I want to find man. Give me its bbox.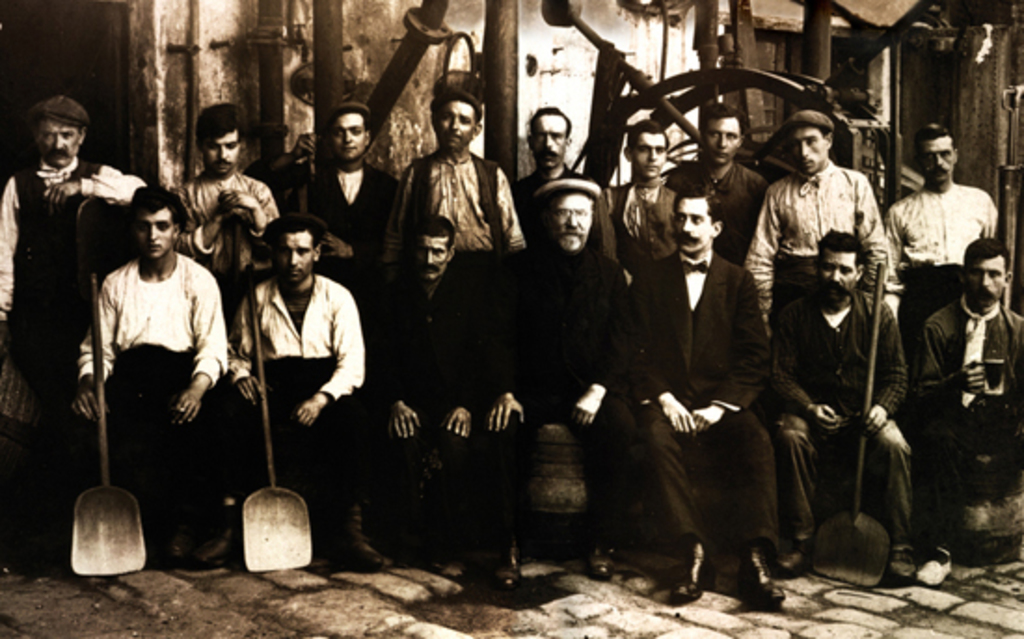
x1=512 y1=106 x2=585 y2=229.
